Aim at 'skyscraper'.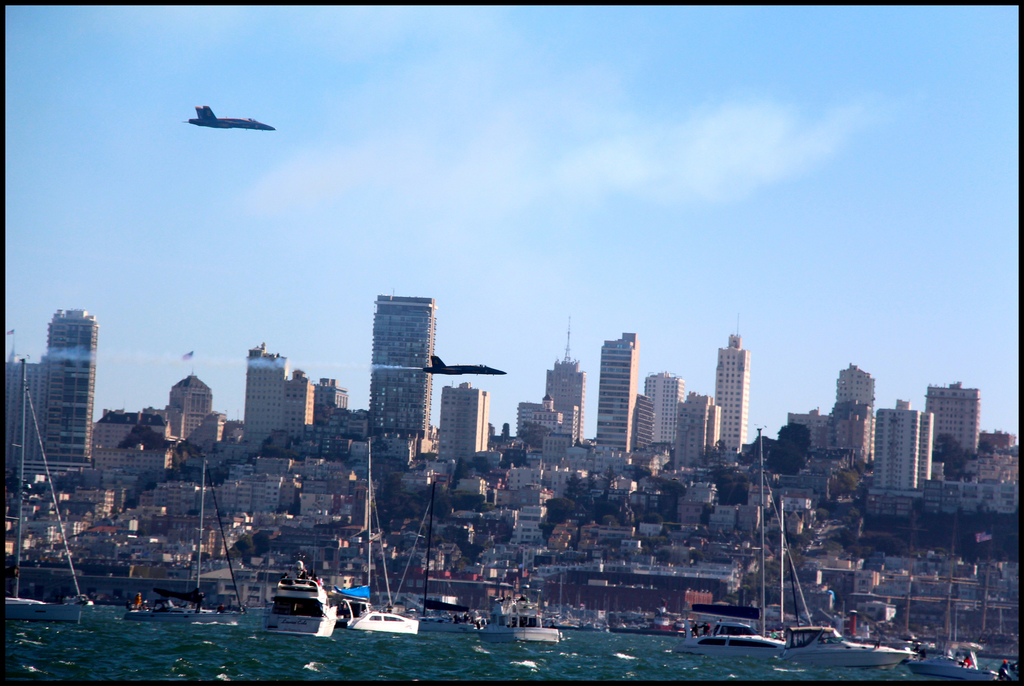
Aimed at box=[668, 383, 728, 472].
